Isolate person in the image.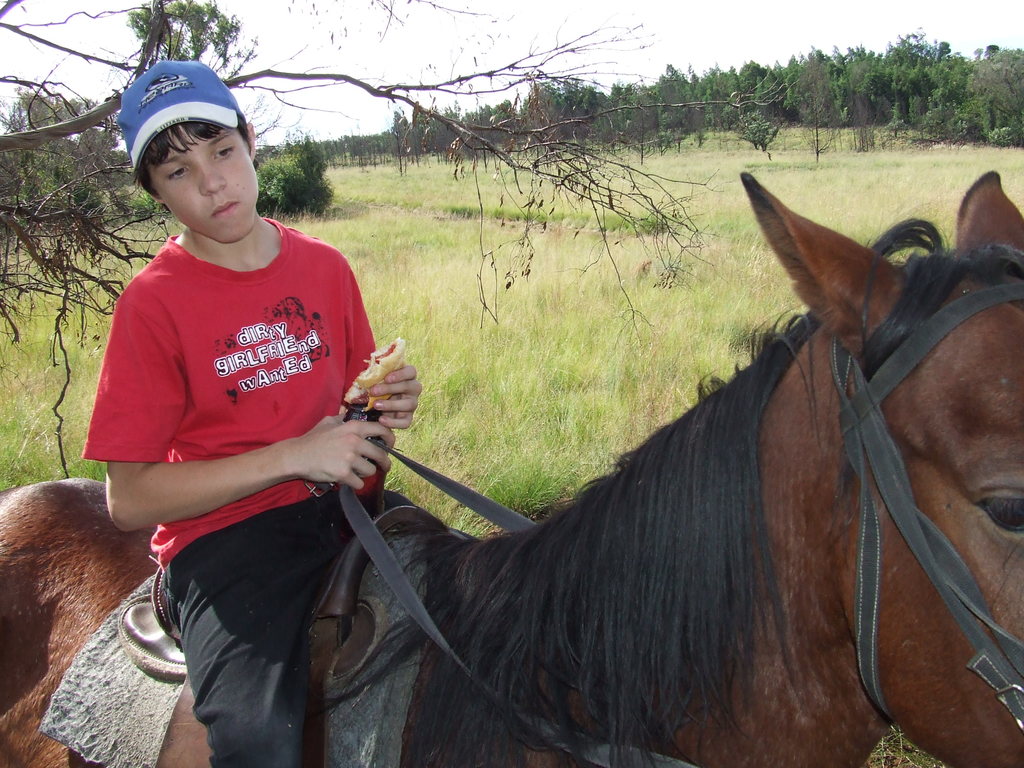
Isolated region: bbox=(85, 53, 406, 737).
